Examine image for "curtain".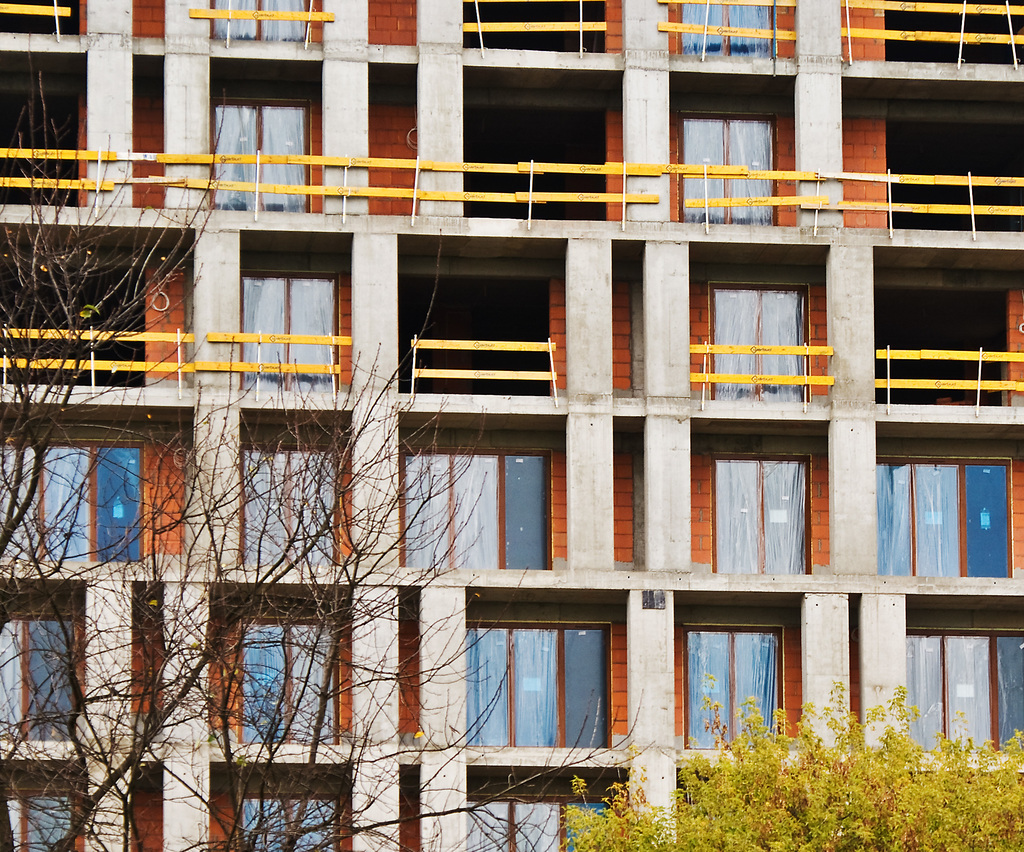
Examination result: locate(210, 0, 257, 44).
